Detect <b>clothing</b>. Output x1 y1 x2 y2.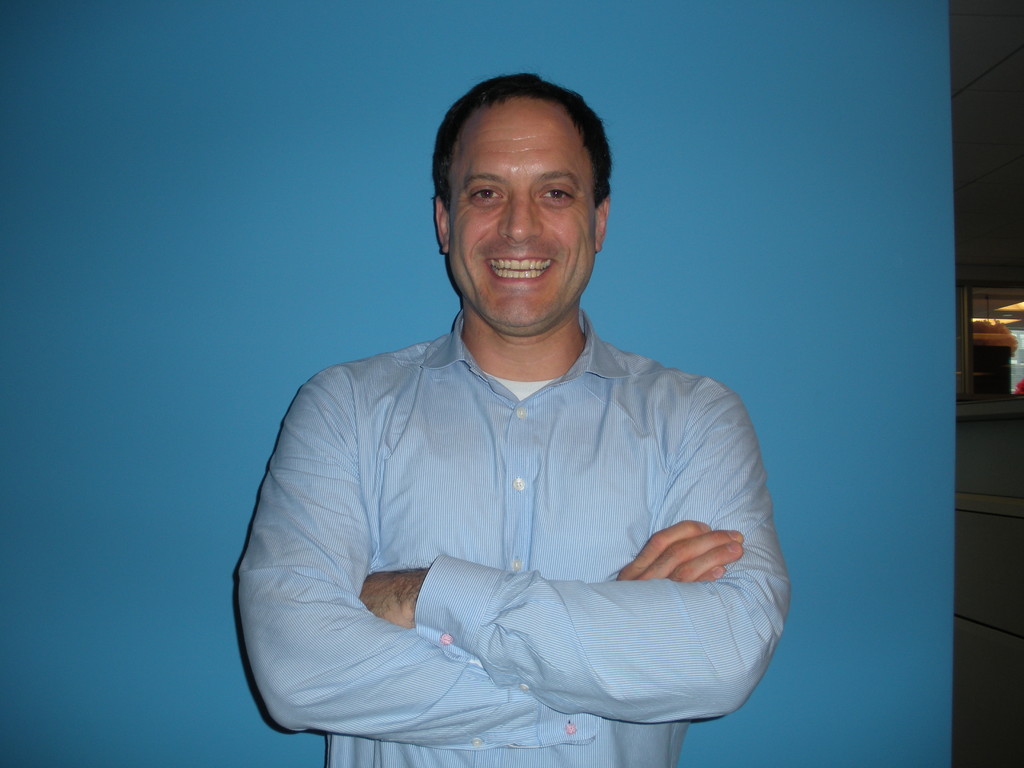
248 259 778 748.
